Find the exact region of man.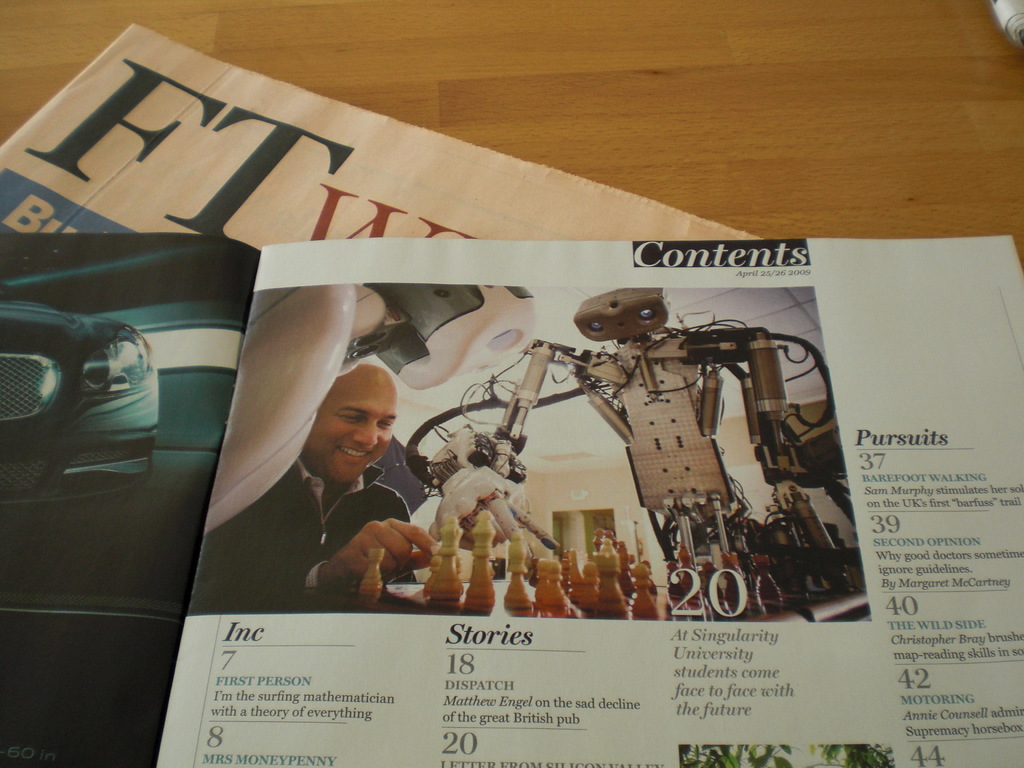
Exact region: bbox=[260, 358, 438, 627].
